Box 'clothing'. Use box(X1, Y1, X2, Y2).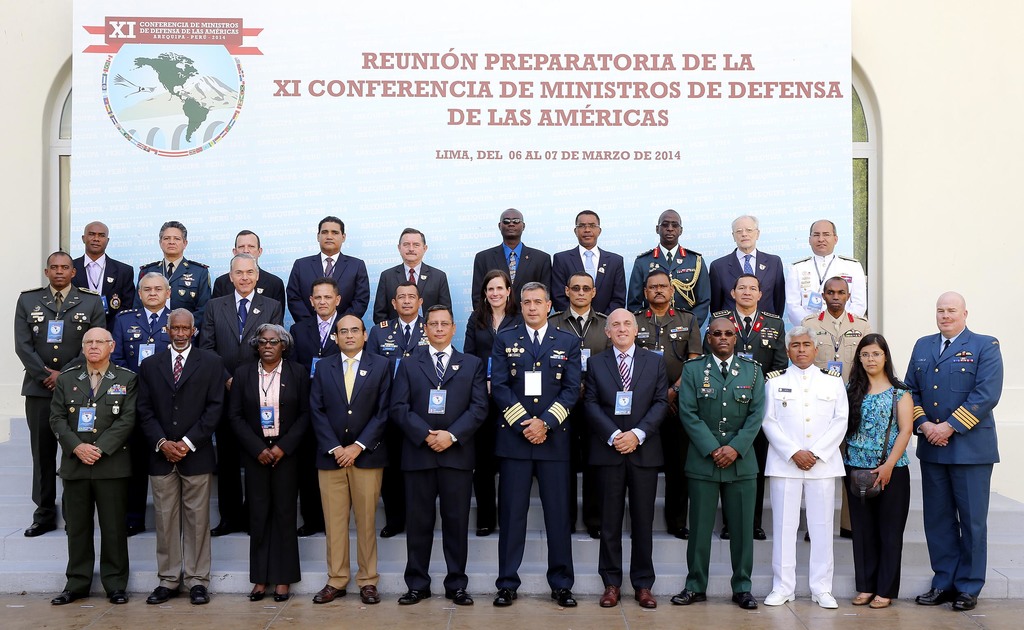
box(136, 260, 224, 307).
